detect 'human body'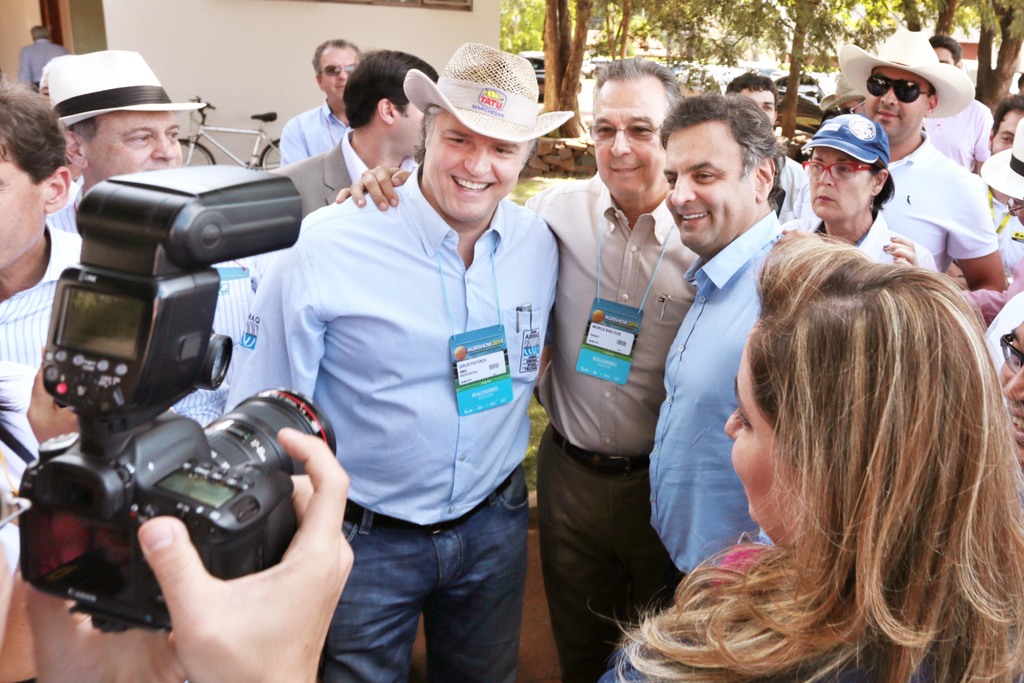
box=[0, 211, 98, 372]
